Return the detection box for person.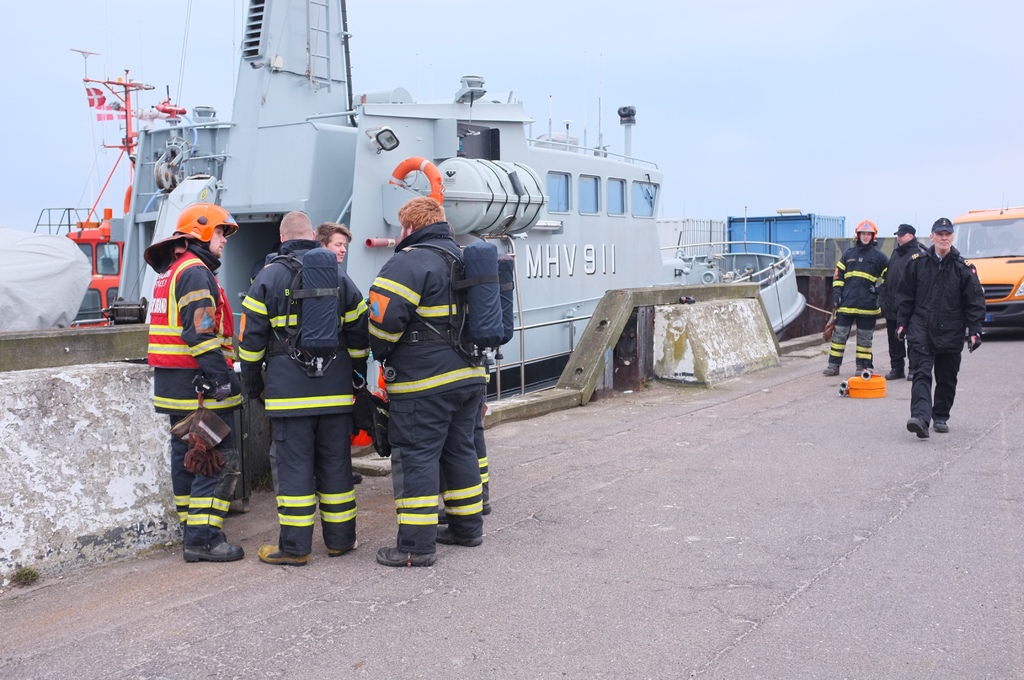
left=364, top=194, right=486, bottom=567.
